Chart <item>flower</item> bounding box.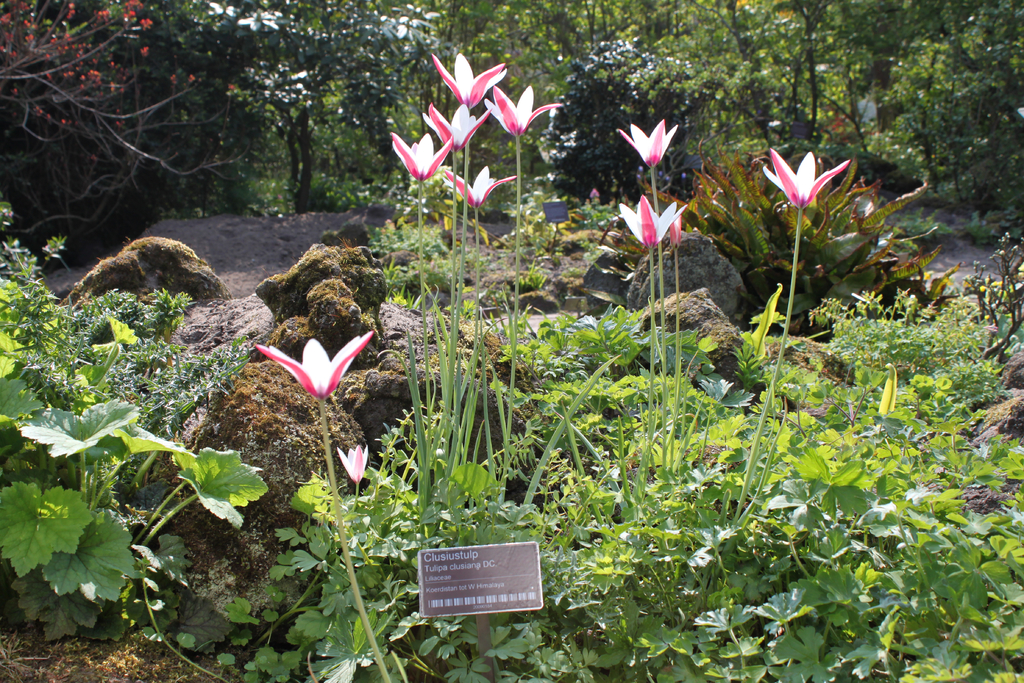
Charted: select_region(388, 133, 453, 181).
